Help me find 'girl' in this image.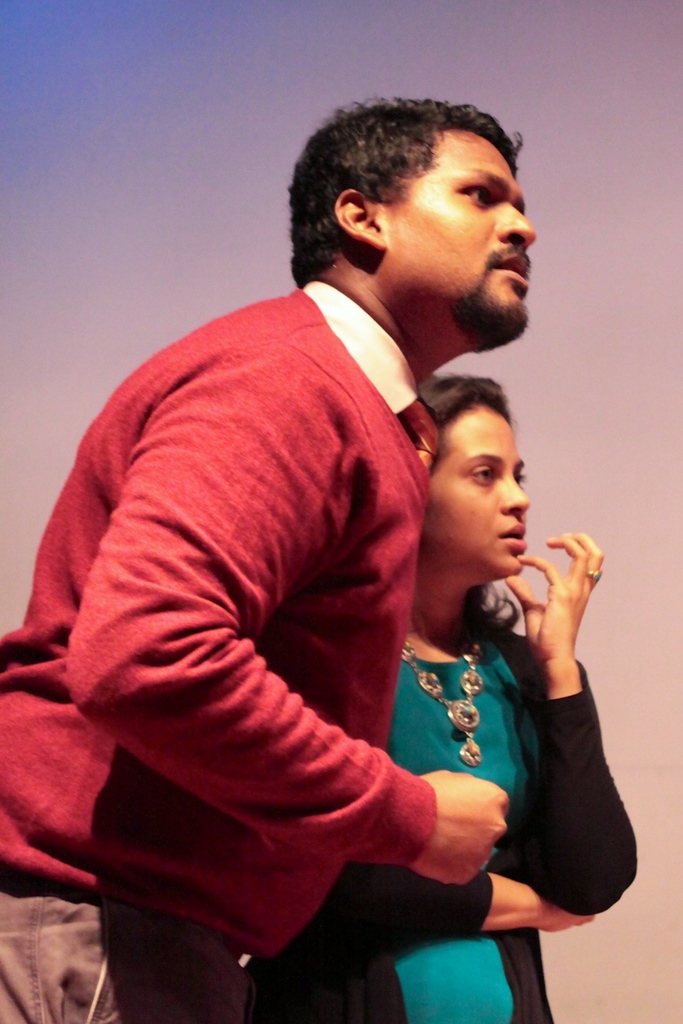
Found it: bbox=(259, 372, 639, 1023).
